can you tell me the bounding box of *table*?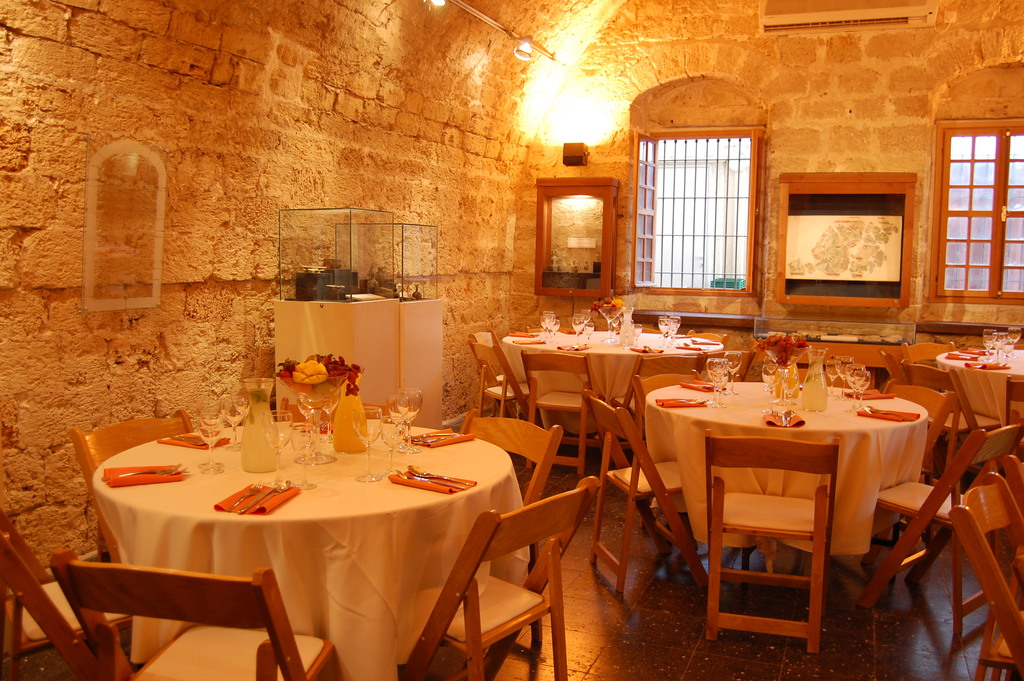
[80, 400, 513, 680].
